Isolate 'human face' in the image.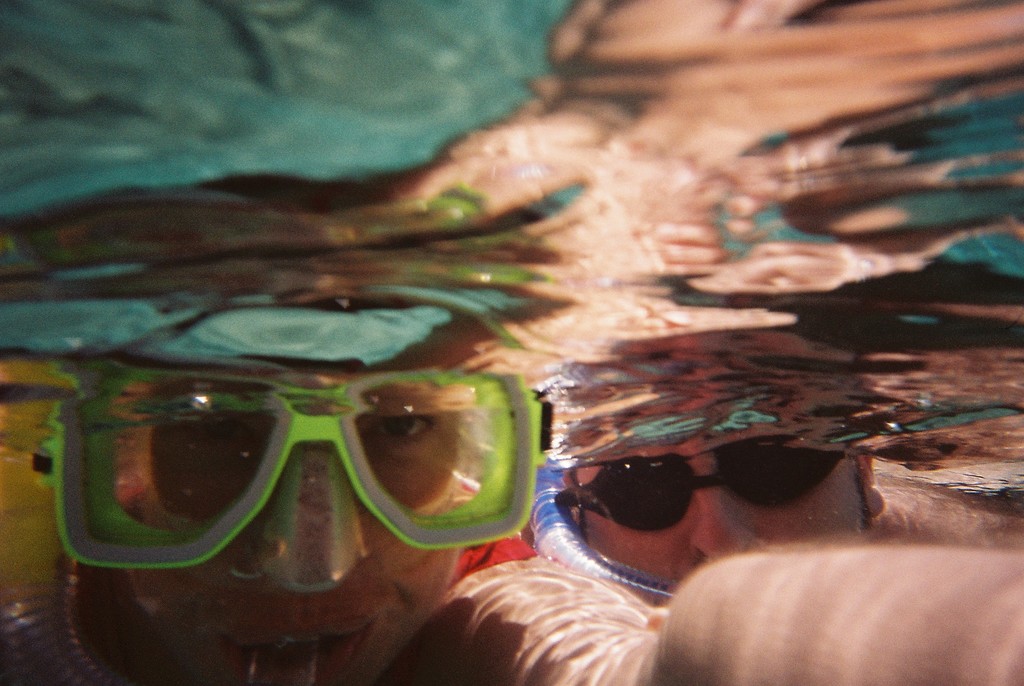
Isolated region: select_region(584, 427, 870, 604).
